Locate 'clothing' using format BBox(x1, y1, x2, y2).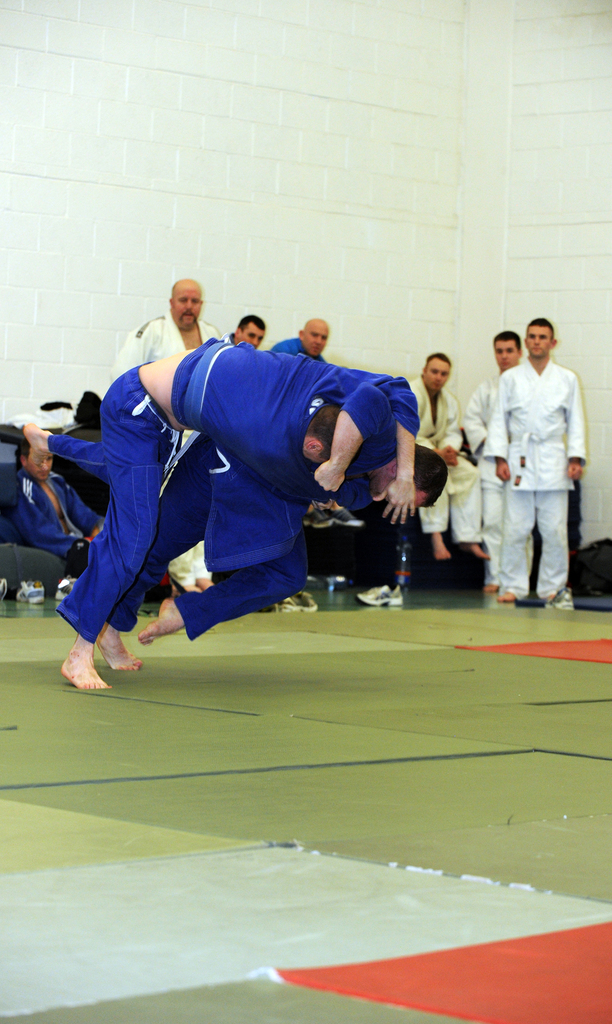
BBox(48, 383, 400, 634).
